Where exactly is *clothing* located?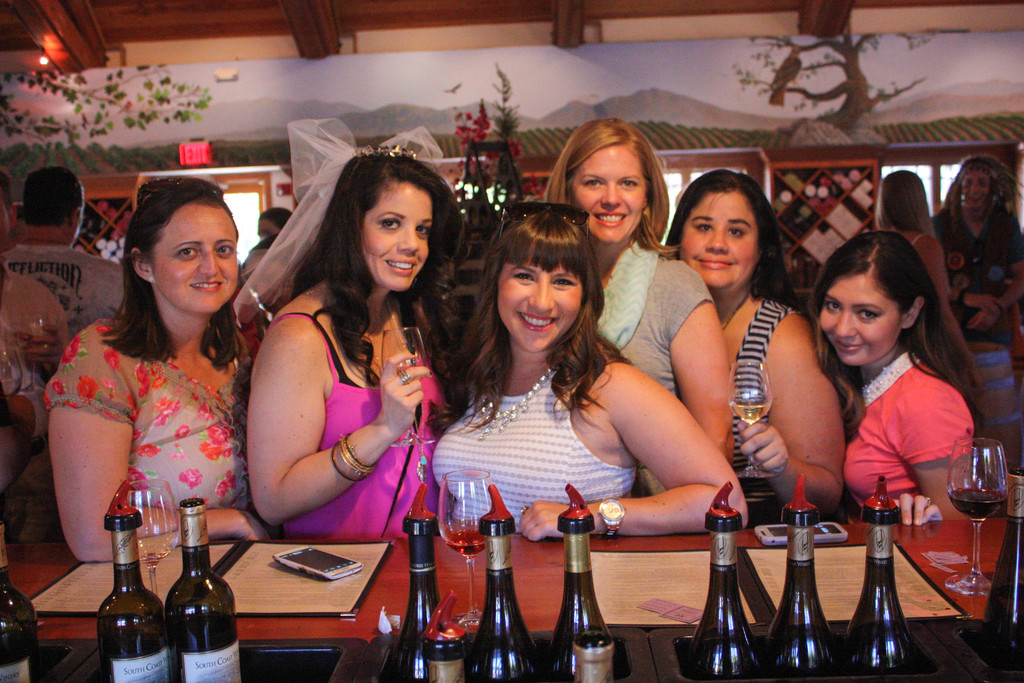
Its bounding box is Rect(735, 297, 801, 474).
